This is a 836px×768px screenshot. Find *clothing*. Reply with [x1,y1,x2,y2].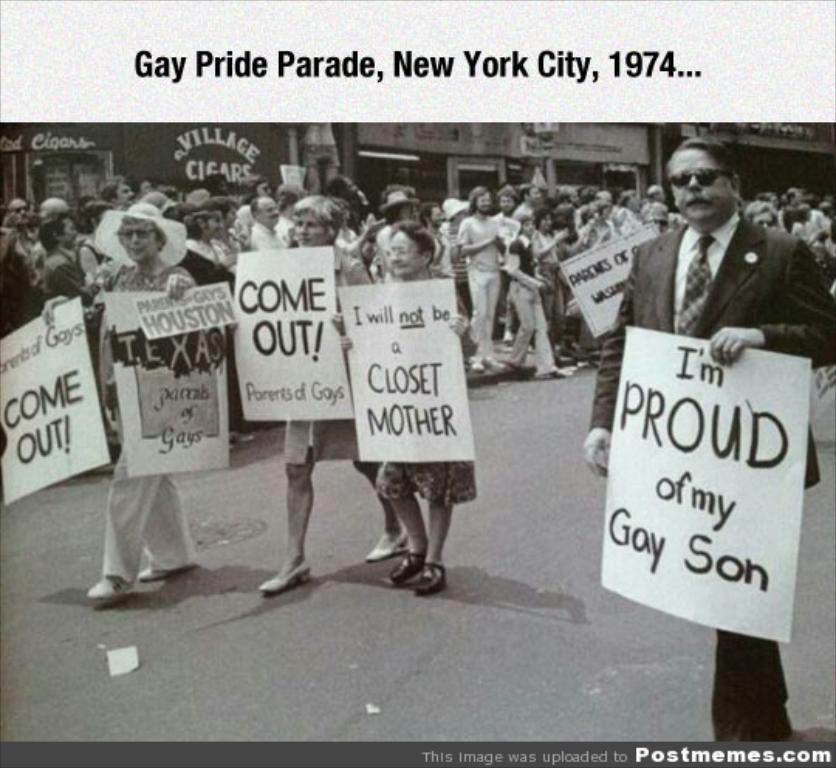
[454,215,503,351].
